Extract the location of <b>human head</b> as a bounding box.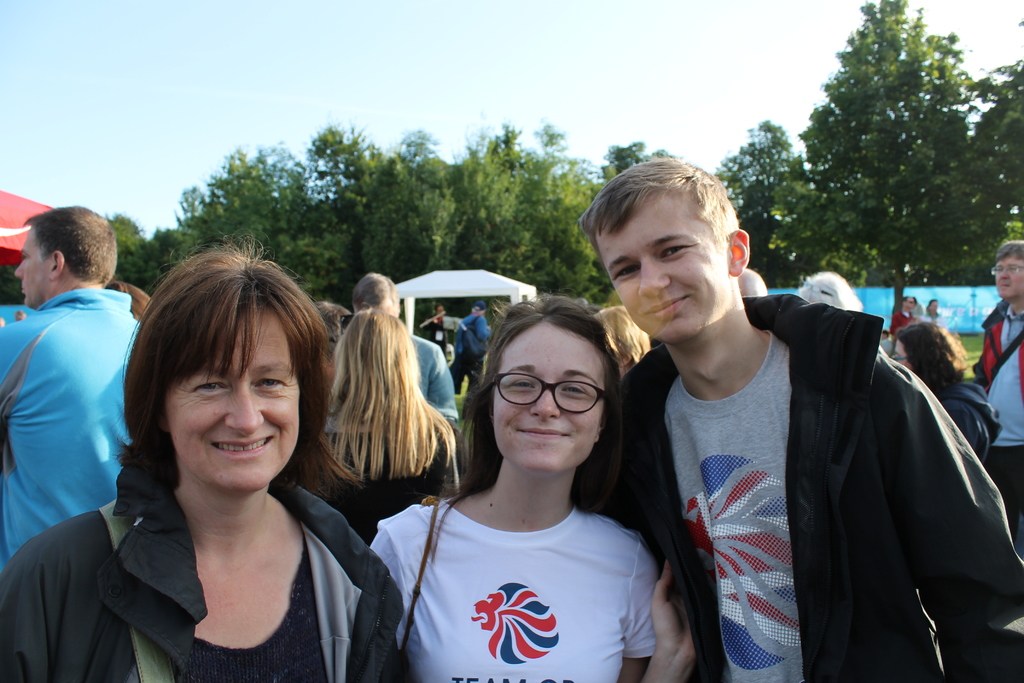
Rect(467, 300, 486, 320).
